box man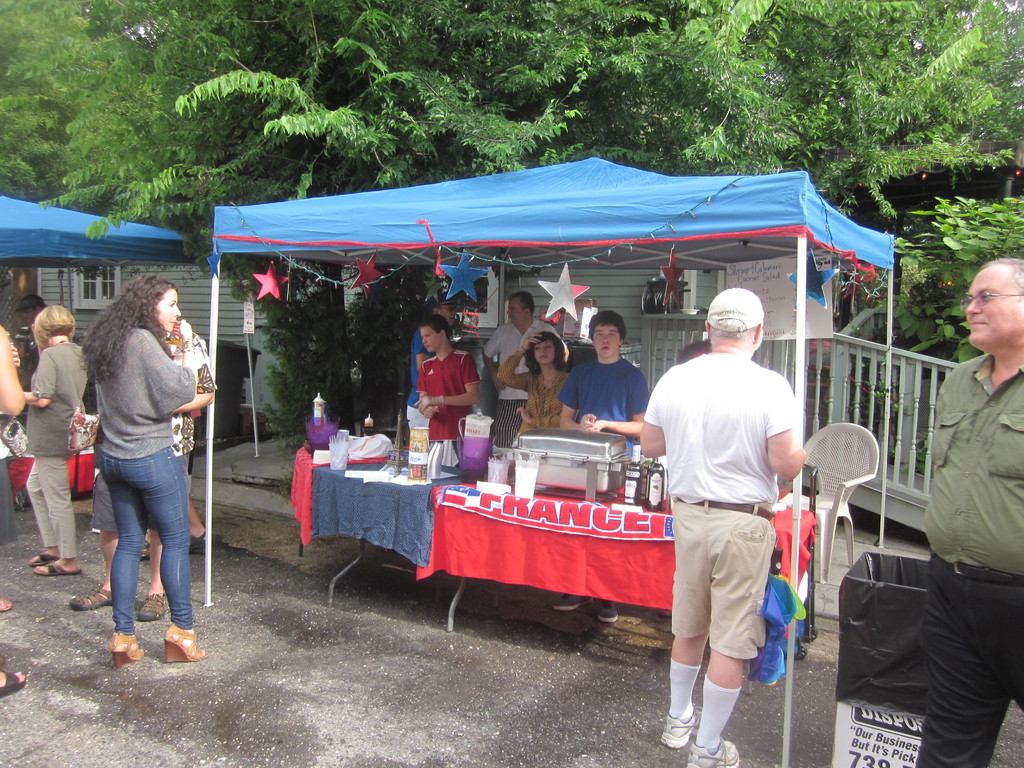
bbox(635, 285, 808, 767)
